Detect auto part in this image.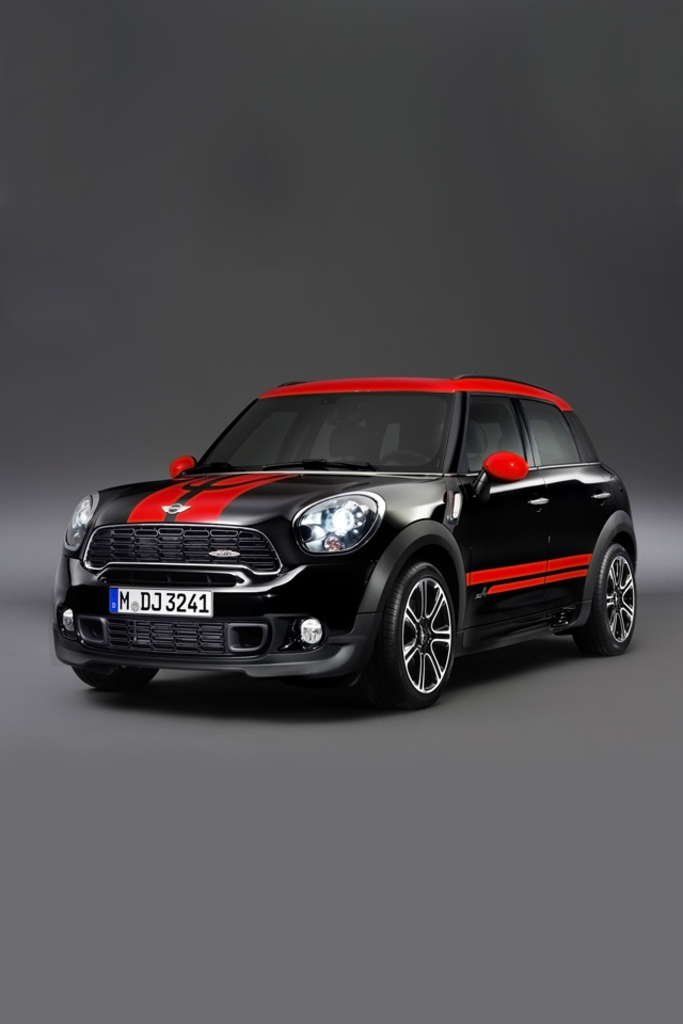
Detection: 358, 547, 457, 713.
